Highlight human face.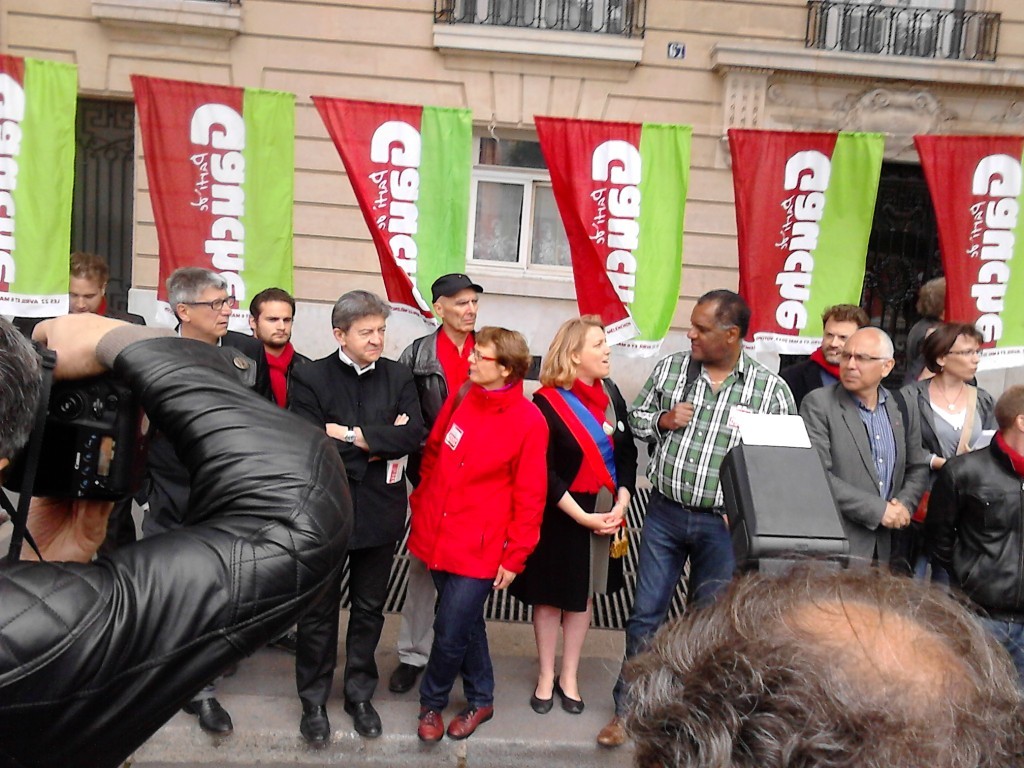
Highlighted region: <box>467,338,505,381</box>.
